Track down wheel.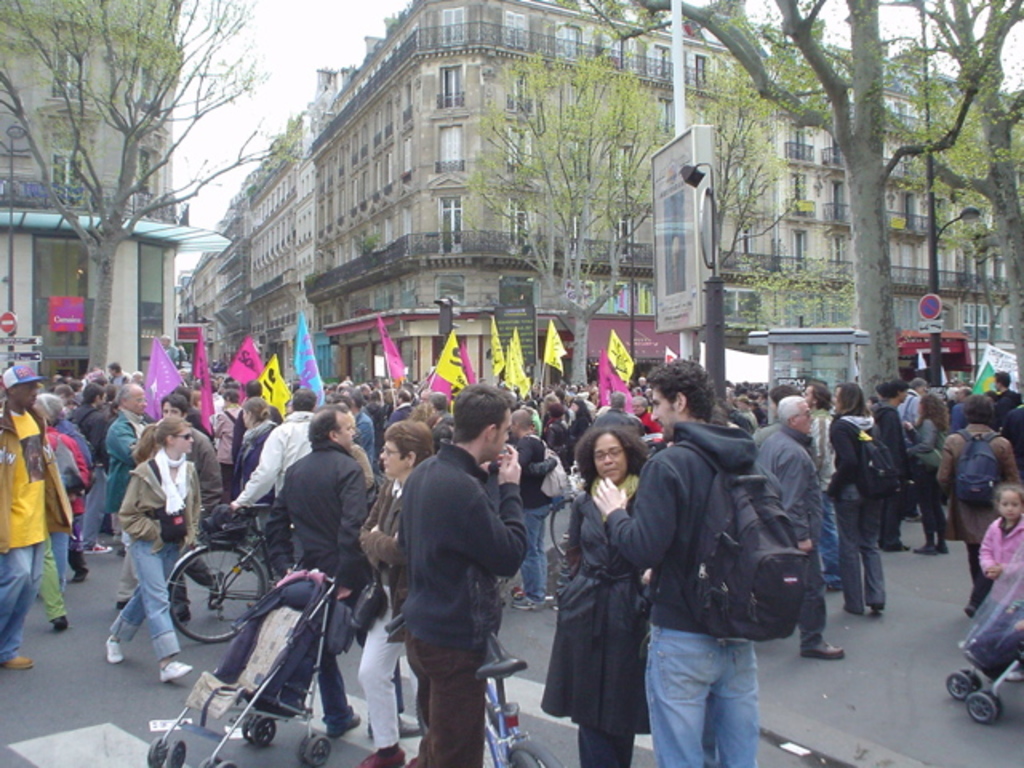
Tracked to select_region(944, 664, 984, 699).
